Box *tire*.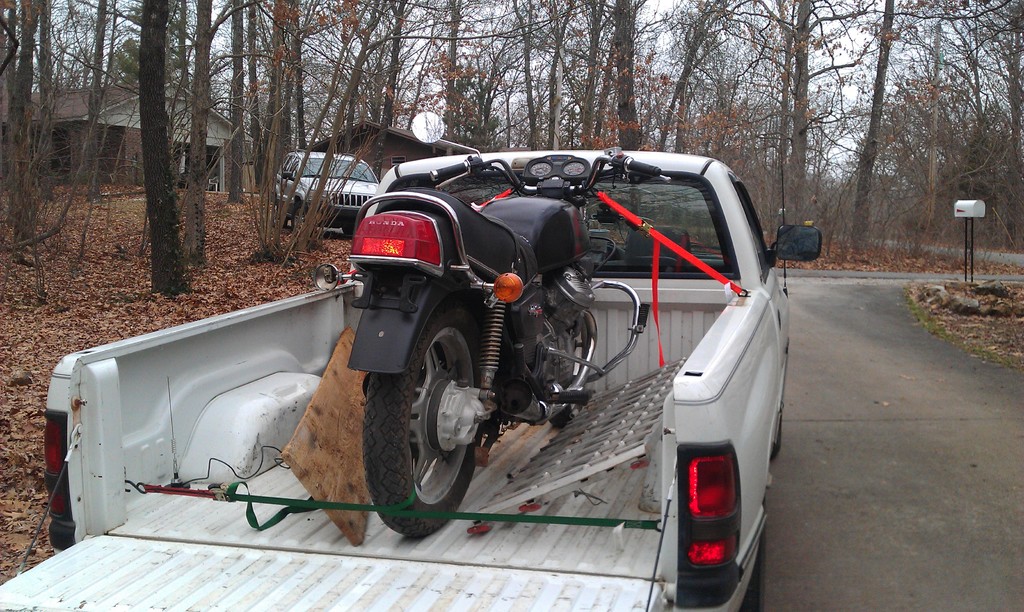
548, 314, 585, 428.
